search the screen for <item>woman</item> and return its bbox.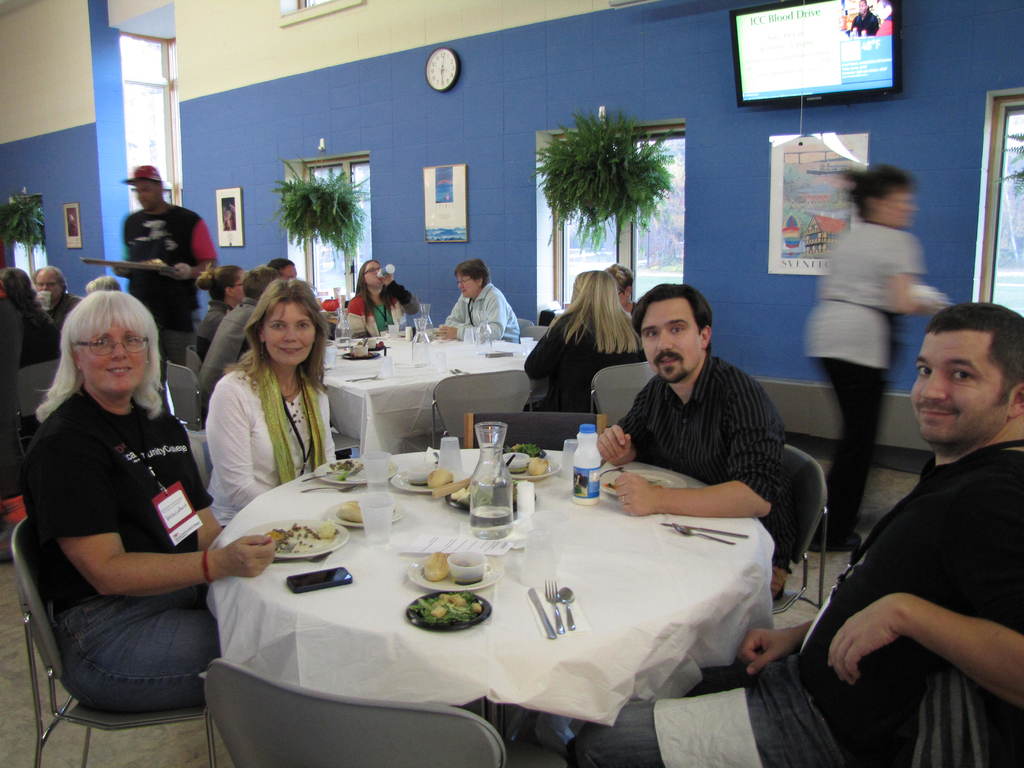
Found: 190,260,248,358.
